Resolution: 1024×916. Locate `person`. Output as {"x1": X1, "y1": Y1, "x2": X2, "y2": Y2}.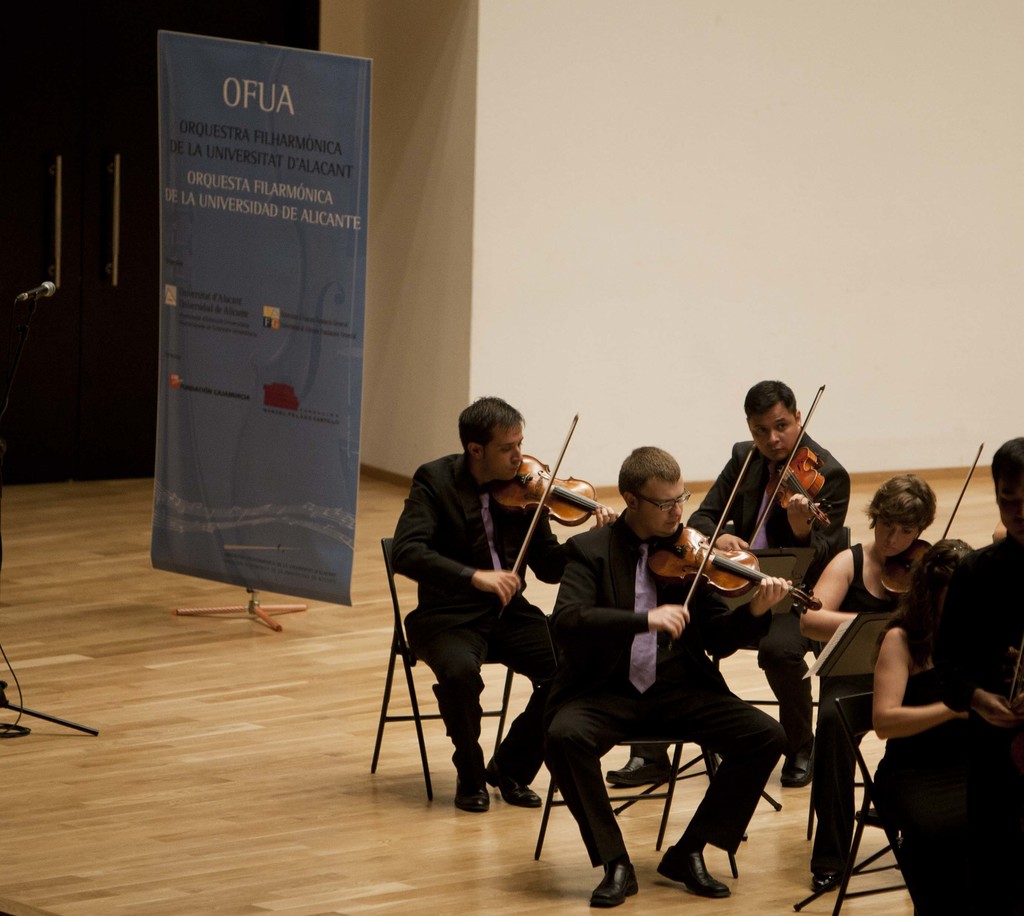
{"x1": 608, "y1": 380, "x2": 852, "y2": 792}.
